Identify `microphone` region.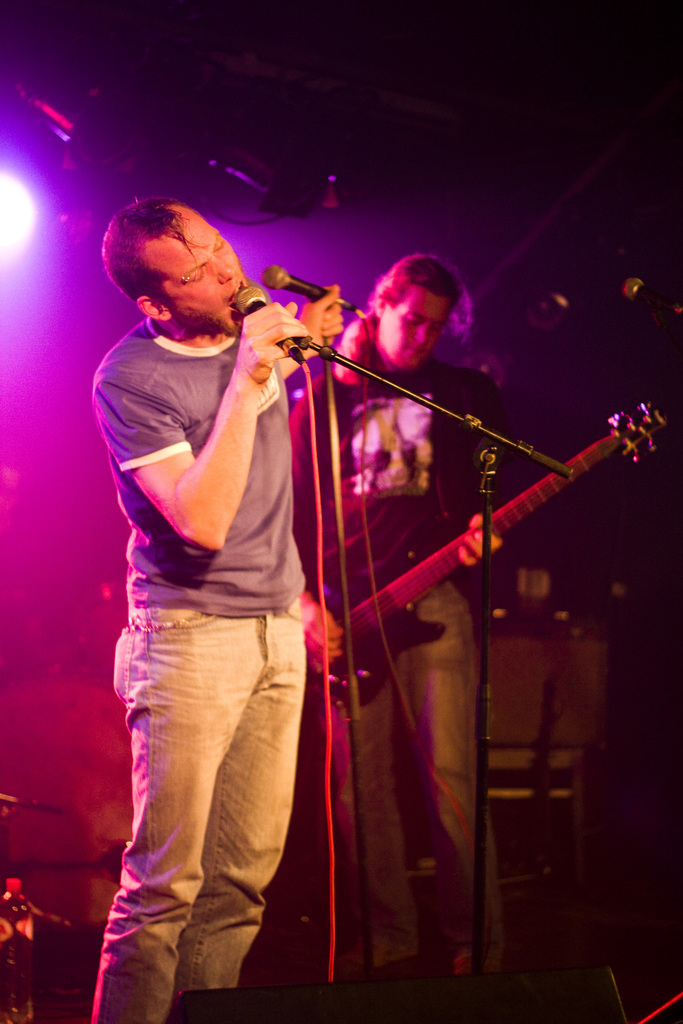
Region: x1=258, y1=255, x2=368, y2=321.
